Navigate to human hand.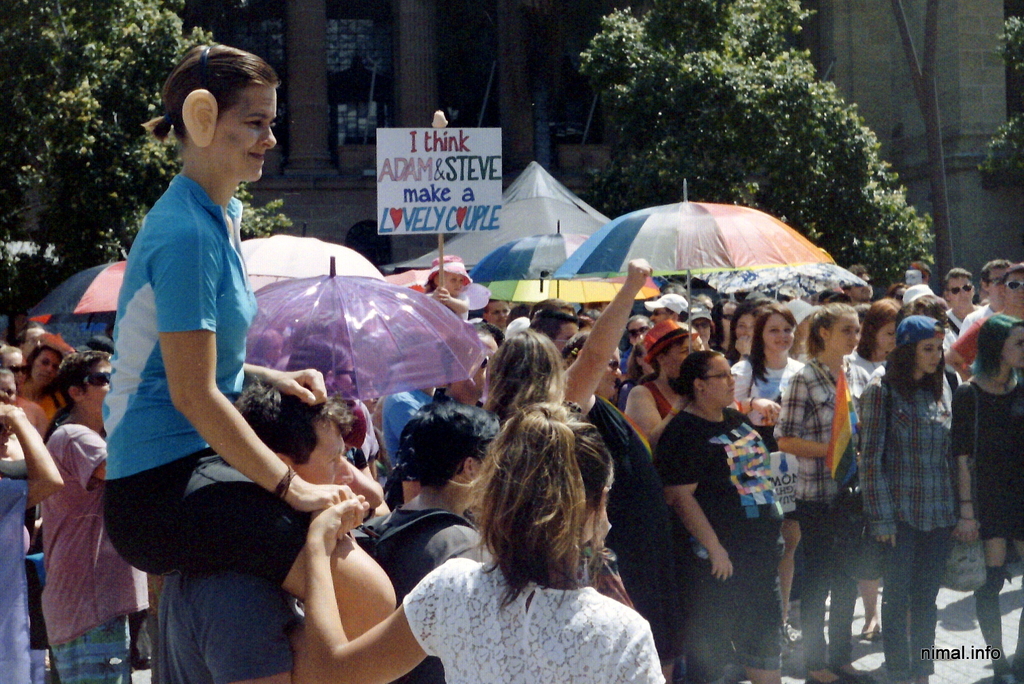
Navigation target: (x1=625, y1=254, x2=654, y2=292).
